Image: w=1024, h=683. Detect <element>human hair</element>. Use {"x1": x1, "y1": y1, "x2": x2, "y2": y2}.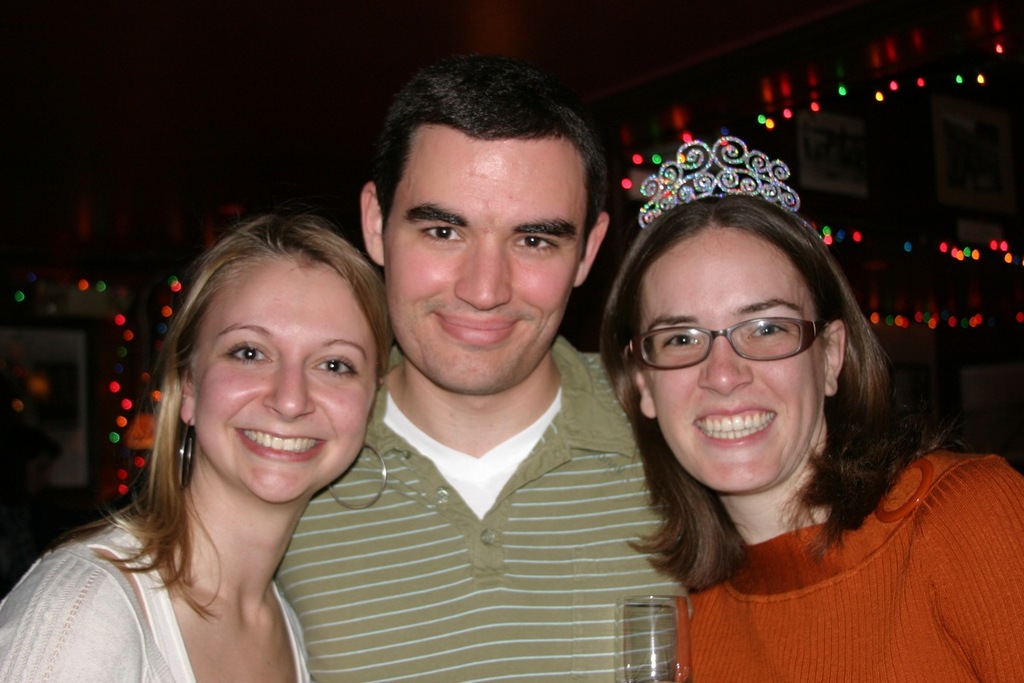
{"x1": 371, "y1": 38, "x2": 616, "y2": 250}.
